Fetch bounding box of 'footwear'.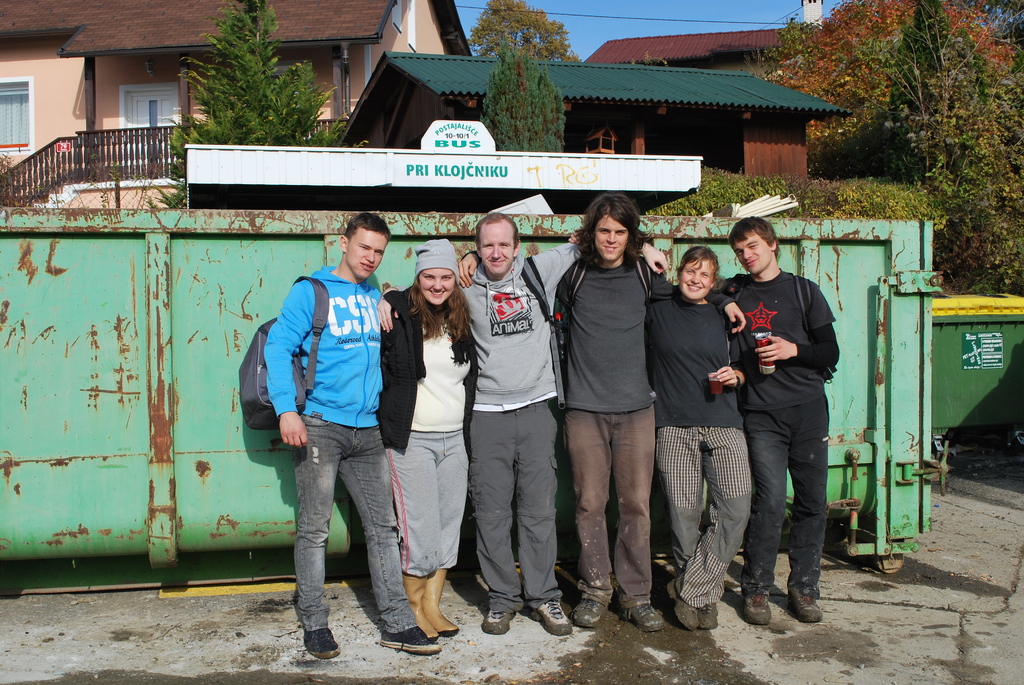
Bbox: (302, 626, 342, 665).
